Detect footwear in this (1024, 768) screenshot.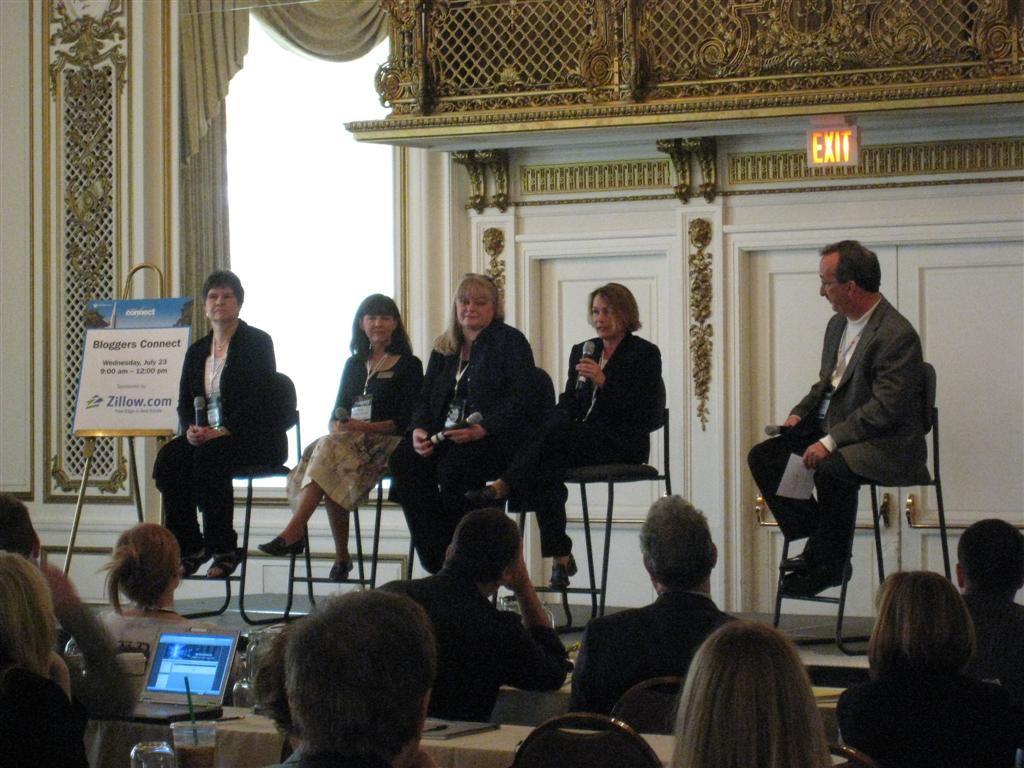
Detection: (467, 485, 513, 512).
